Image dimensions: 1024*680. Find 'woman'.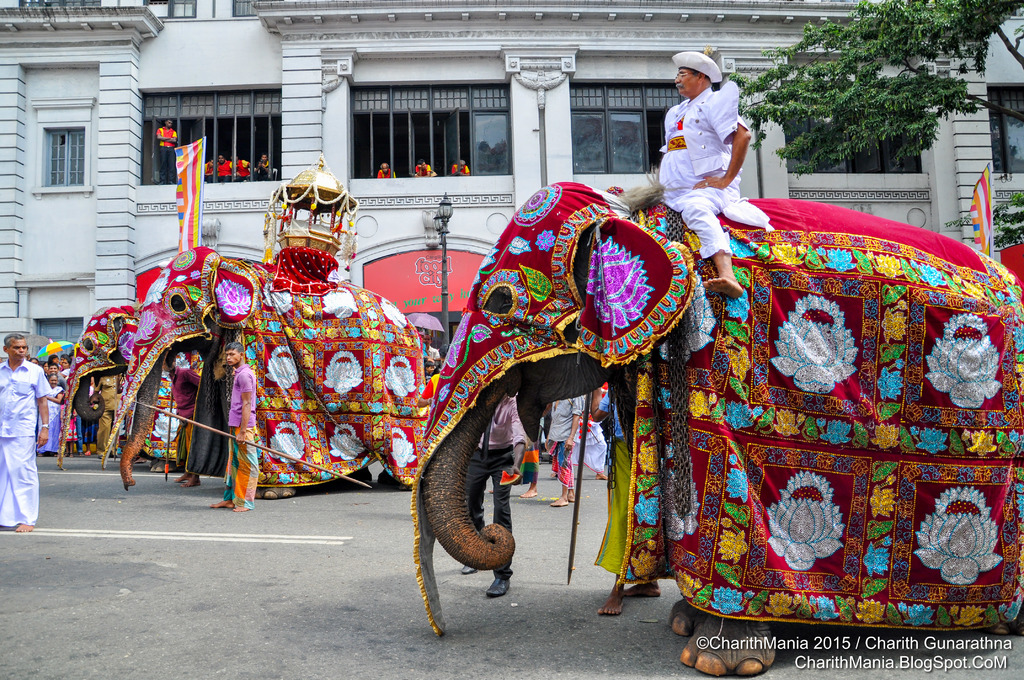
38 373 61 457.
